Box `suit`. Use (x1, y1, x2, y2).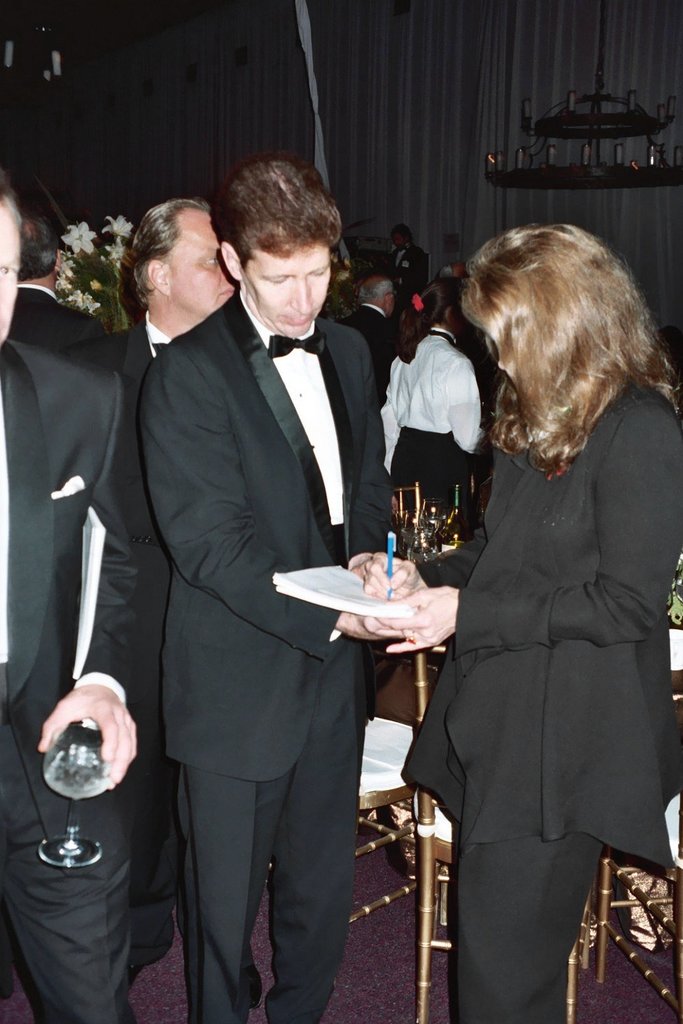
(414, 245, 675, 1004).
